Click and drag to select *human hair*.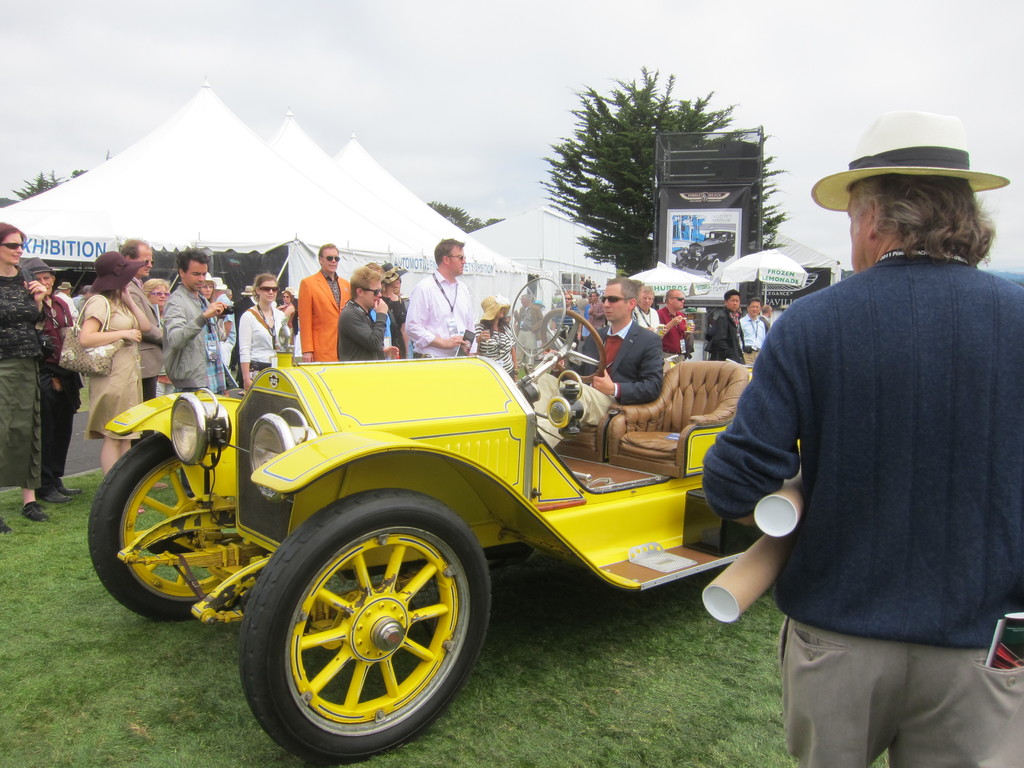
Selection: 319, 242, 339, 254.
